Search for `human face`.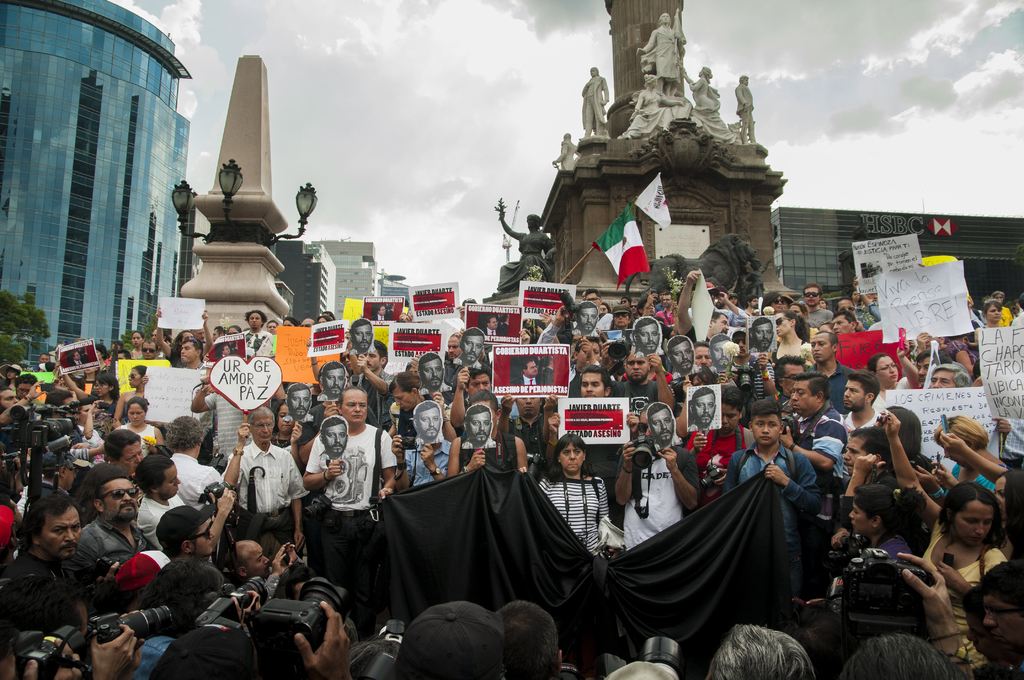
Found at rect(17, 380, 33, 398).
